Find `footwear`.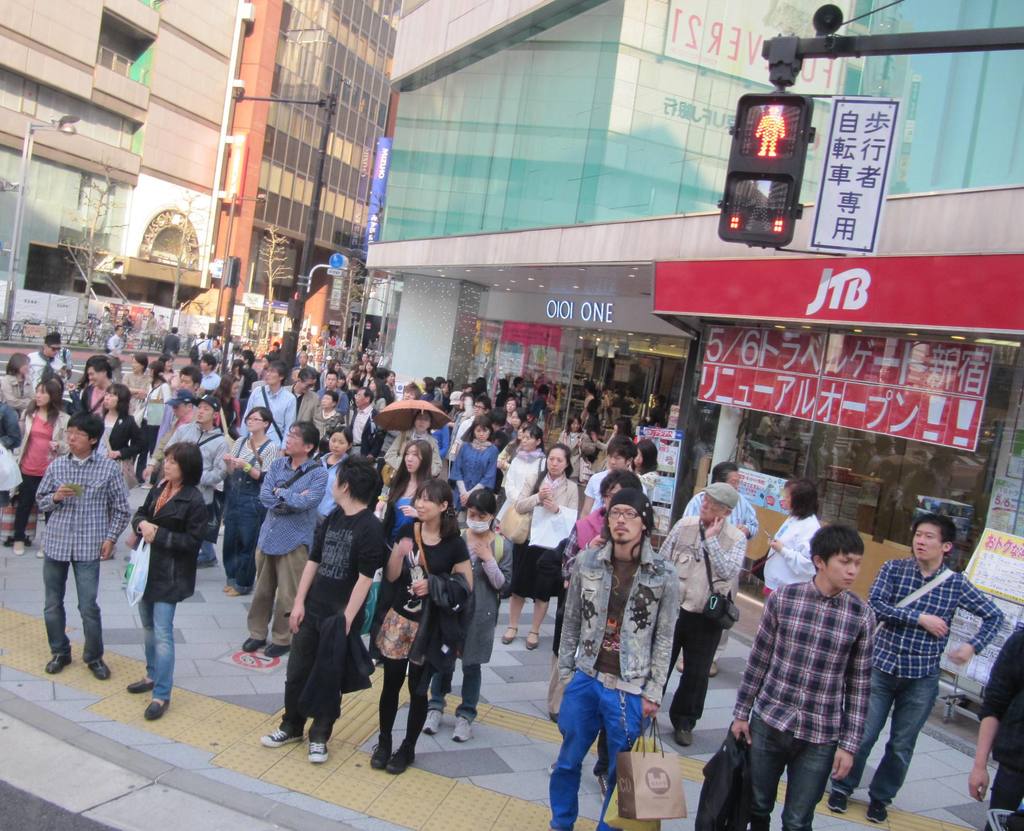
{"x1": 383, "y1": 741, "x2": 415, "y2": 777}.
